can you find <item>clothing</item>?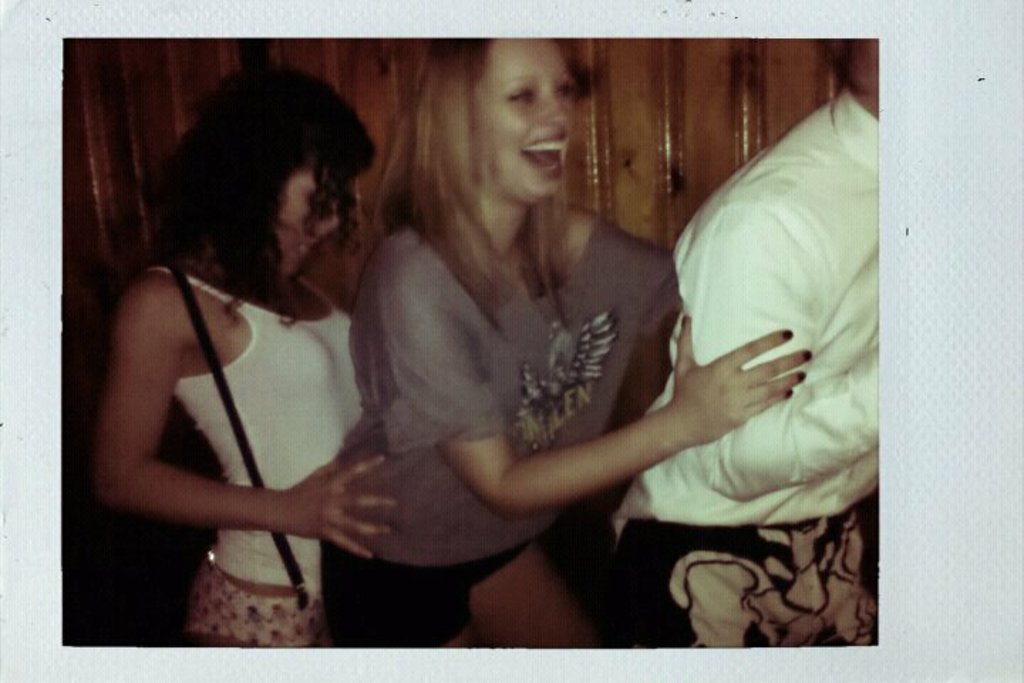
Yes, bounding box: 610/81/896/656.
